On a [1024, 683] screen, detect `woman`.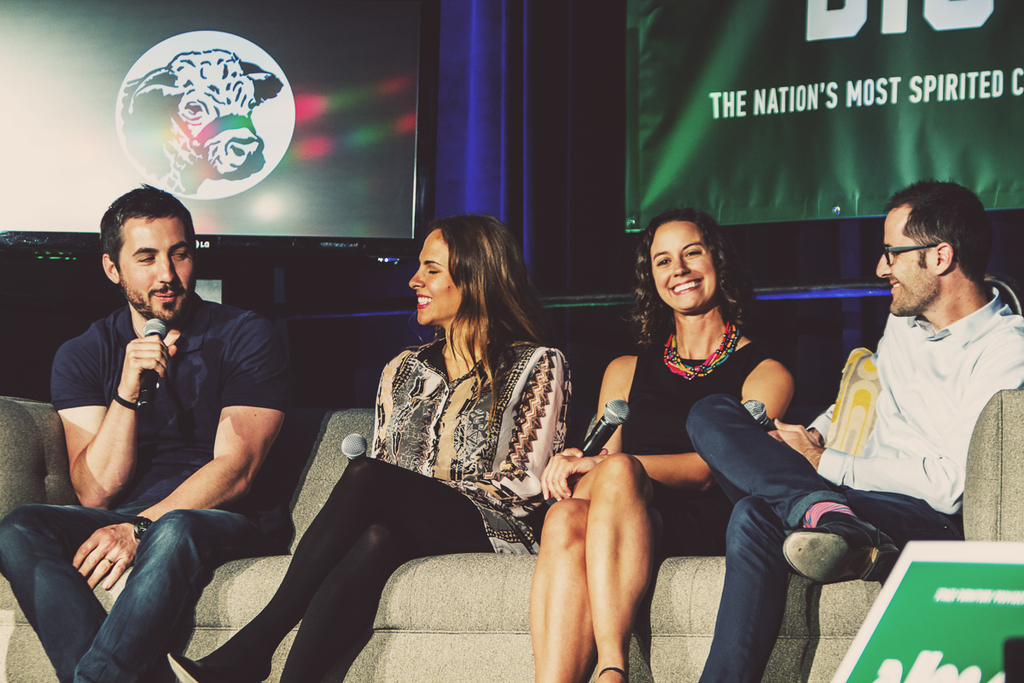
<box>522,211,802,682</box>.
